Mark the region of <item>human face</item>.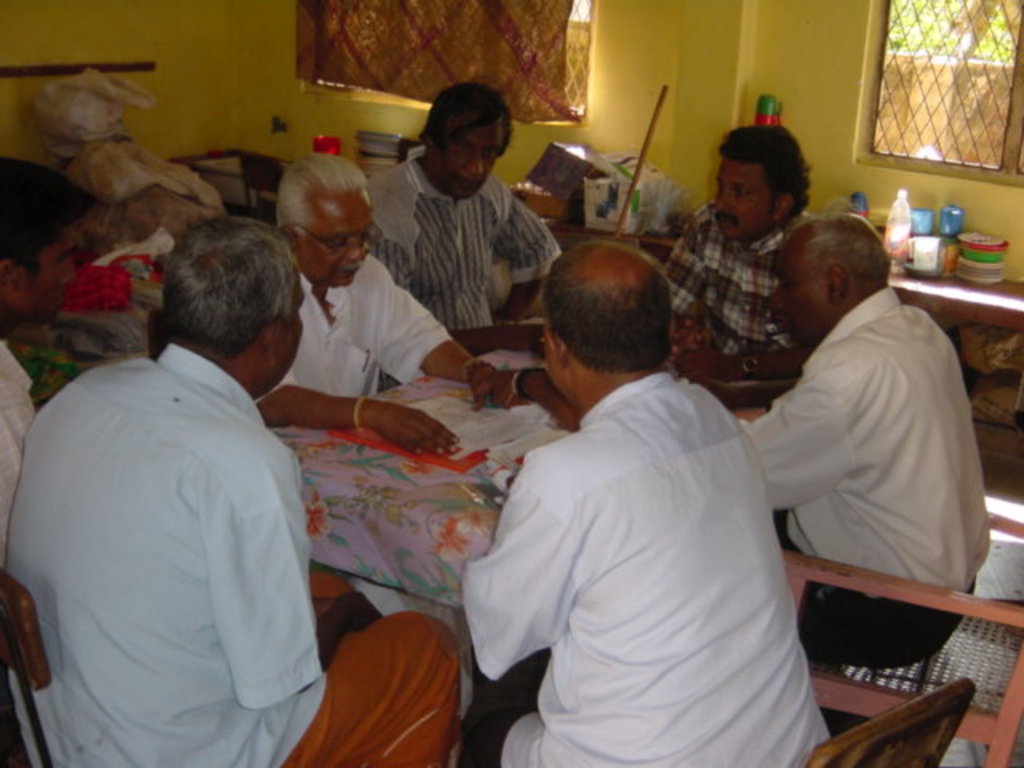
Region: Rect(299, 186, 374, 290).
